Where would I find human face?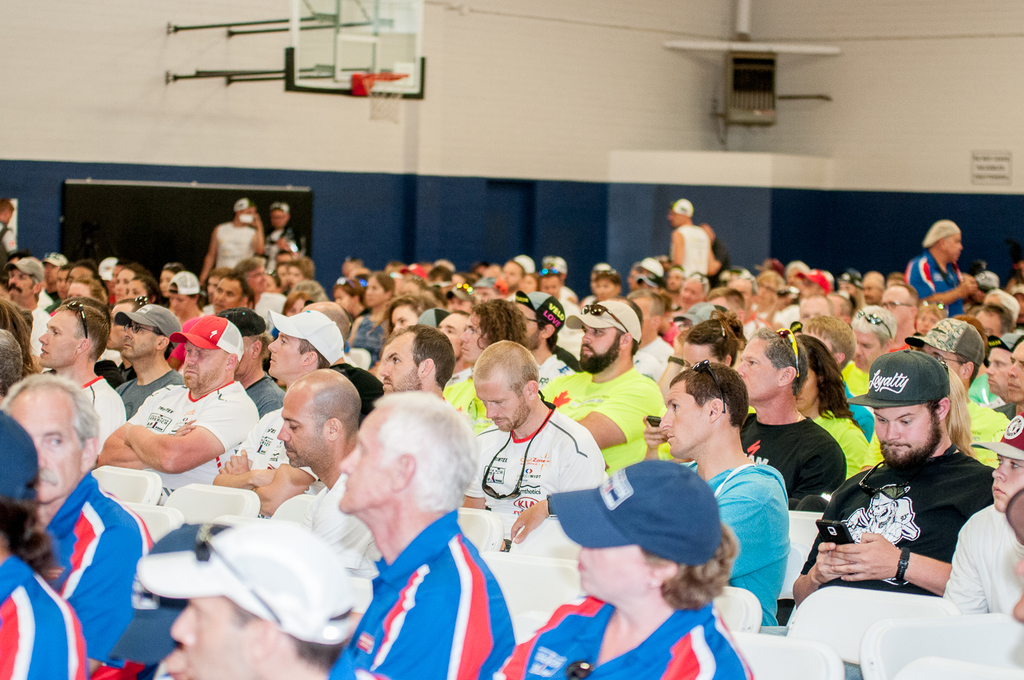
At left=276, top=388, right=326, bottom=470.
